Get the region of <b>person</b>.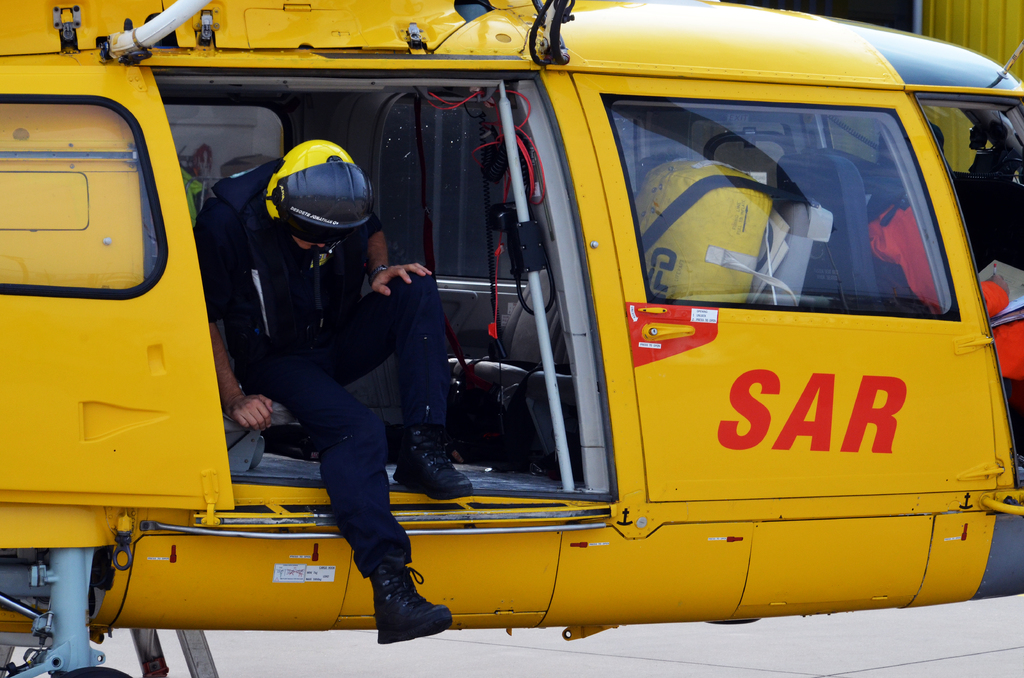
<region>189, 141, 475, 648</region>.
